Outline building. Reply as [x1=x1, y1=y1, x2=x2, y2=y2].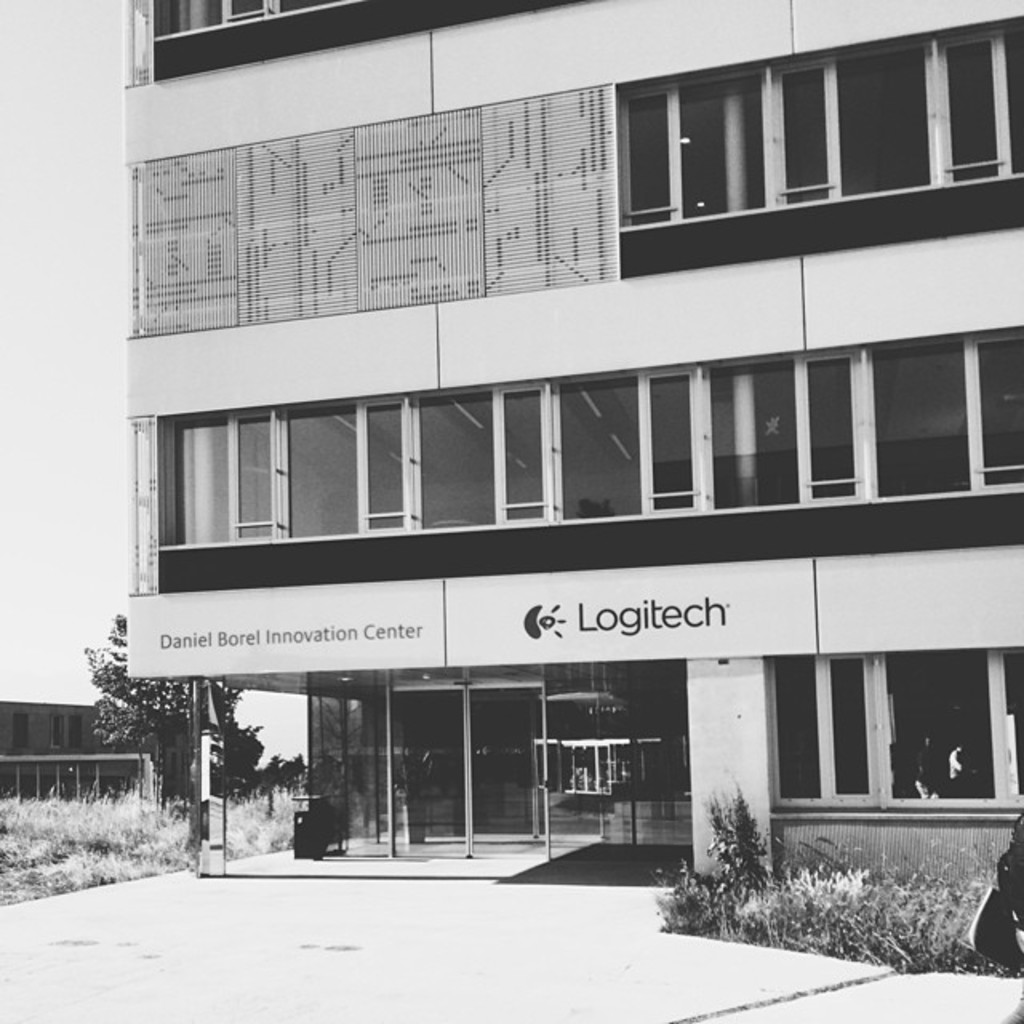
[x1=0, y1=699, x2=154, y2=797].
